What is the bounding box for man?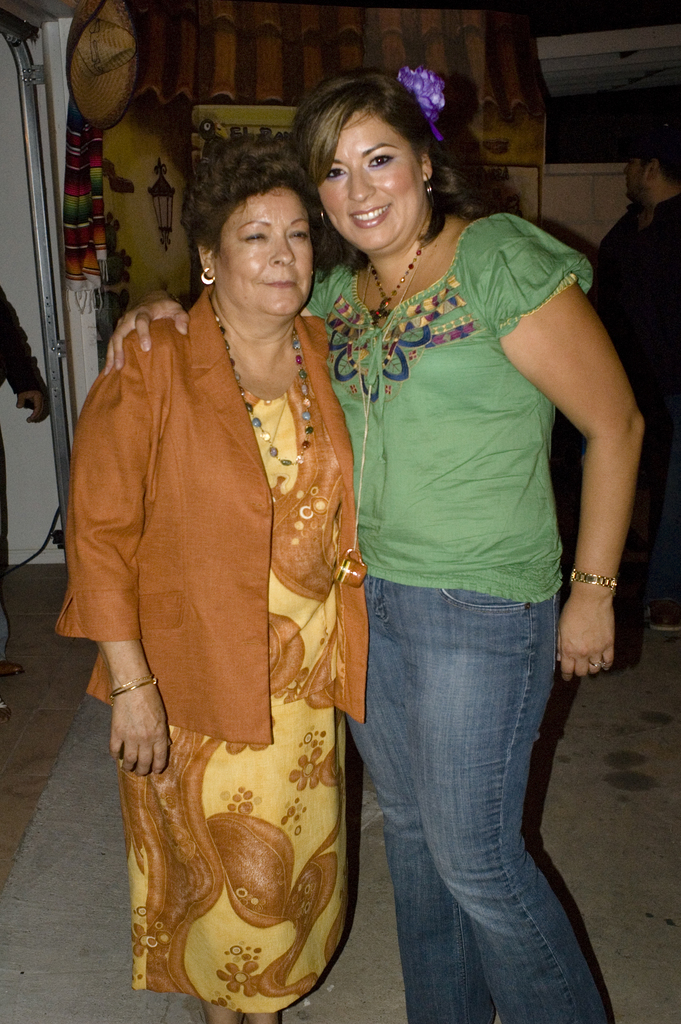
detection(603, 132, 680, 630).
